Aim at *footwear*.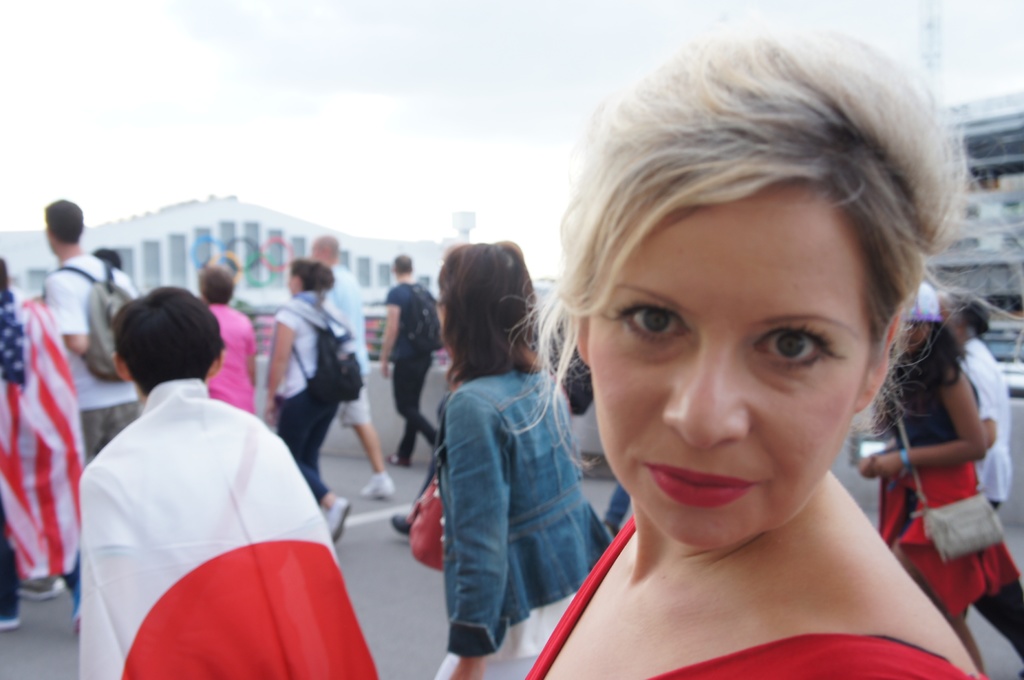
Aimed at {"x1": 388, "y1": 454, "x2": 412, "y2": 465}.
